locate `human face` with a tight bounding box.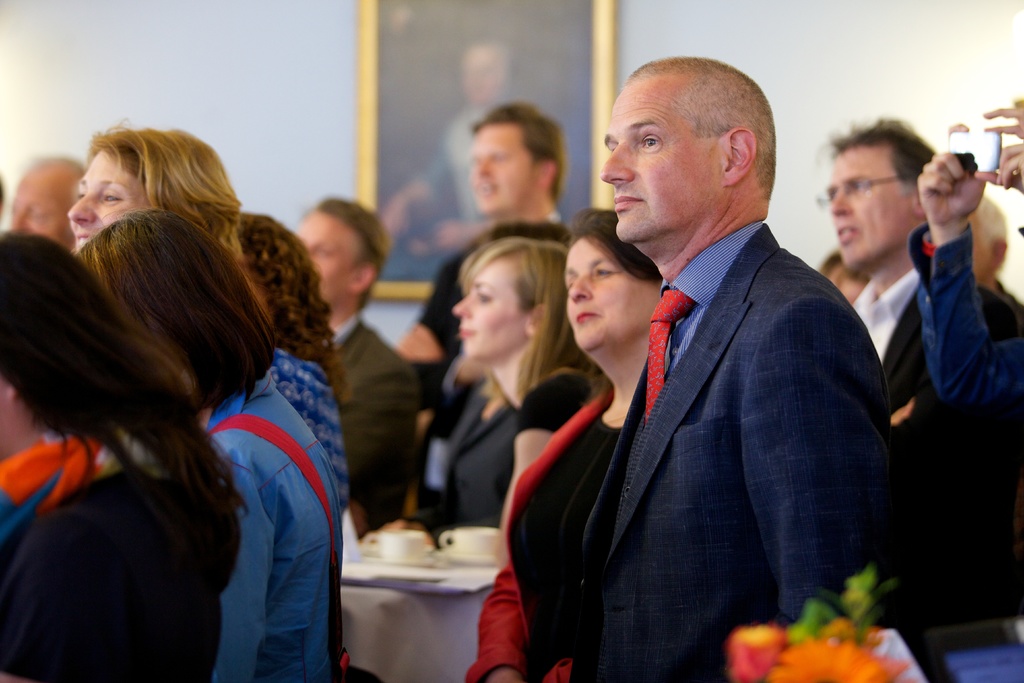
rect(570, 222, 641, 347).
